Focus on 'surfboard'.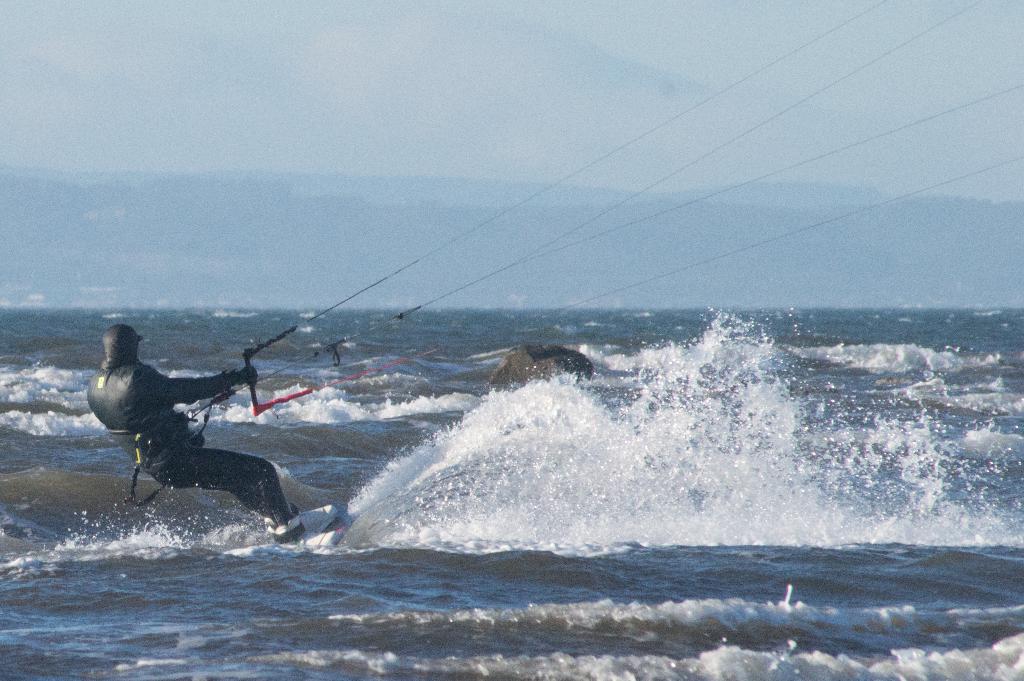
Focused at <bbox>275, 508, 359, 552</bbox>.
